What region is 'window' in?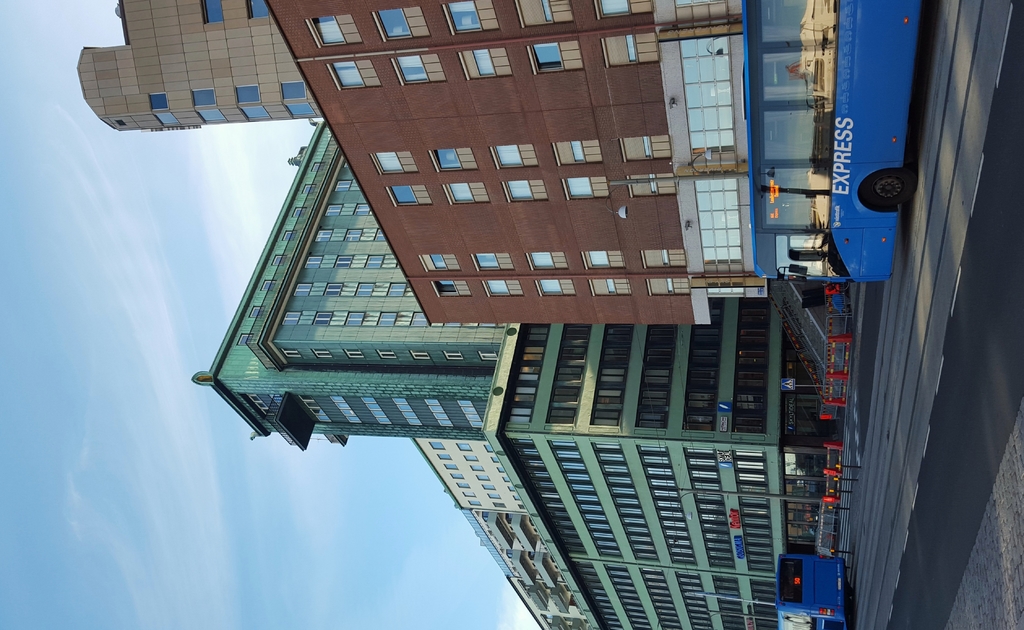
detection(489, 140, 538, 166).
